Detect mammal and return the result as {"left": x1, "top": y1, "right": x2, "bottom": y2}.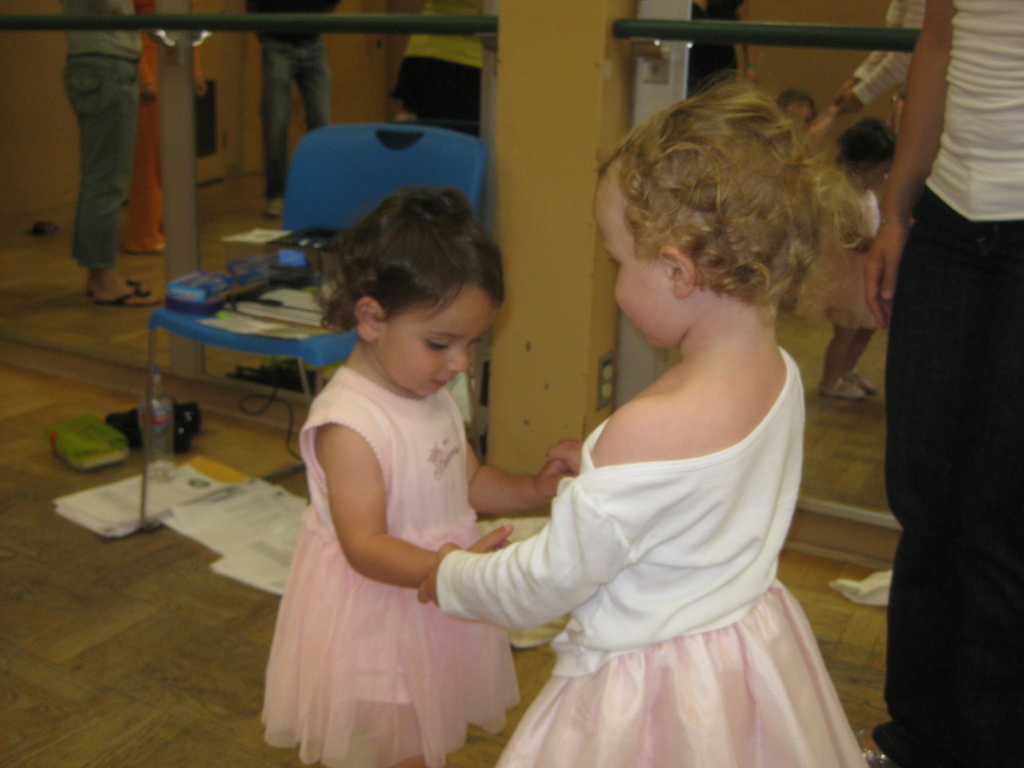
{"left": 58, "top": 0, "right": 163, "bottom": 306}.
